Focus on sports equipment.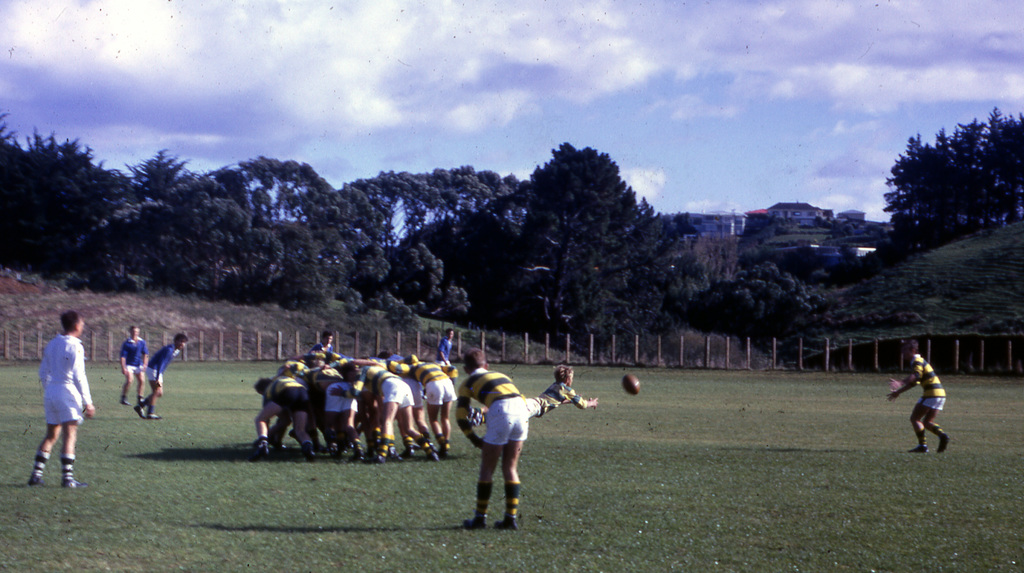
Focused at l=459, t=513, r=485, b=528.
